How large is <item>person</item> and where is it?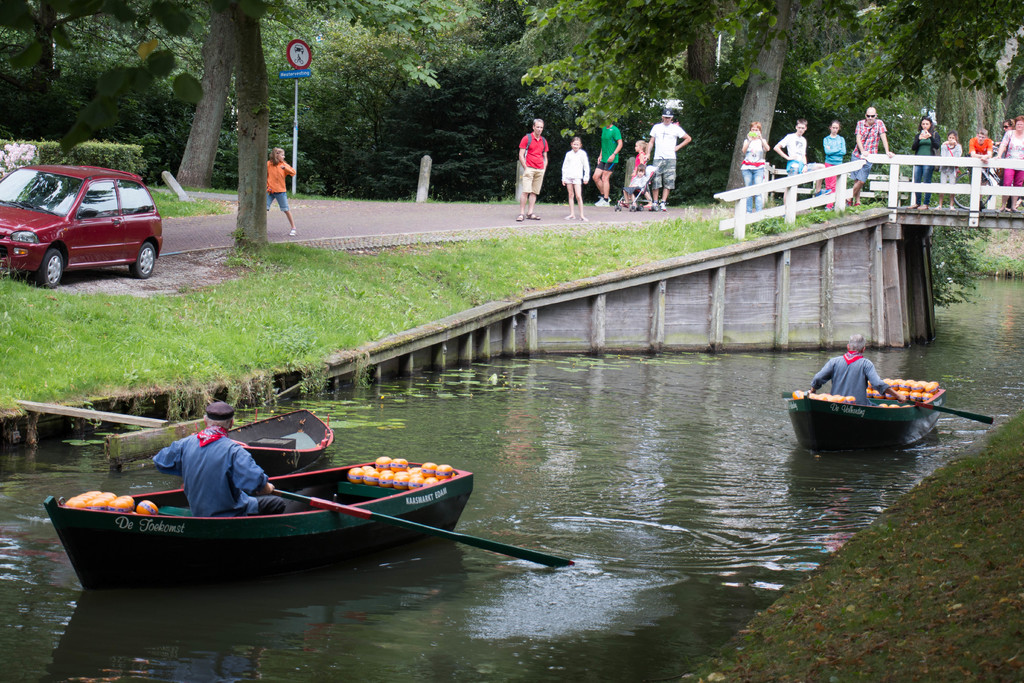
Bounding box: x1=931, y1=132, x2=957, y2=207.
